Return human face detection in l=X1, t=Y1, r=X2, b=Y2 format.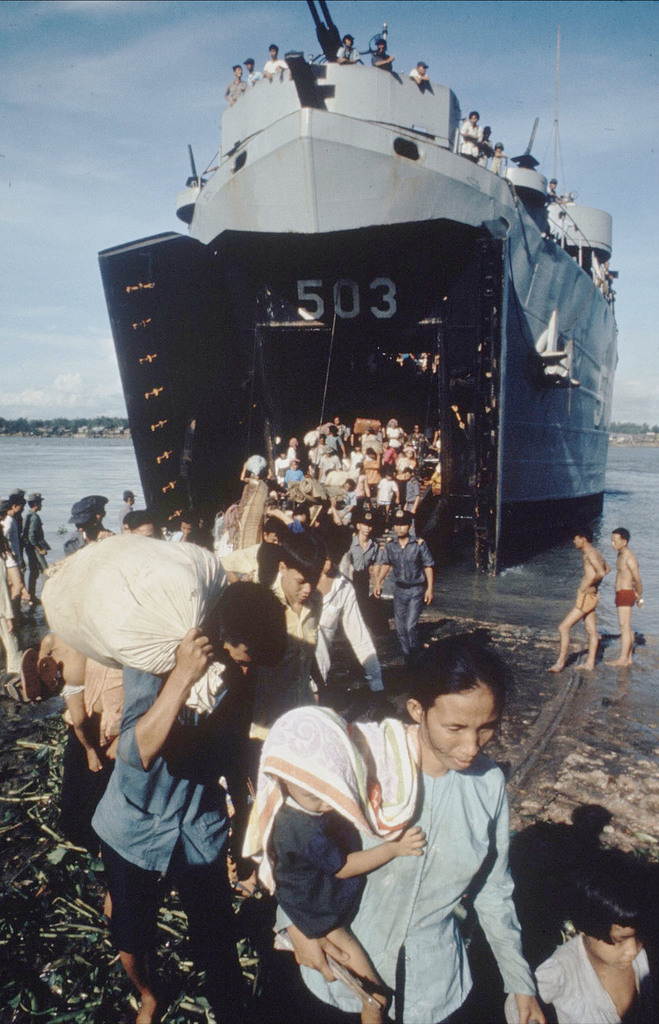
l=280, t=560, r=321, b=609.
